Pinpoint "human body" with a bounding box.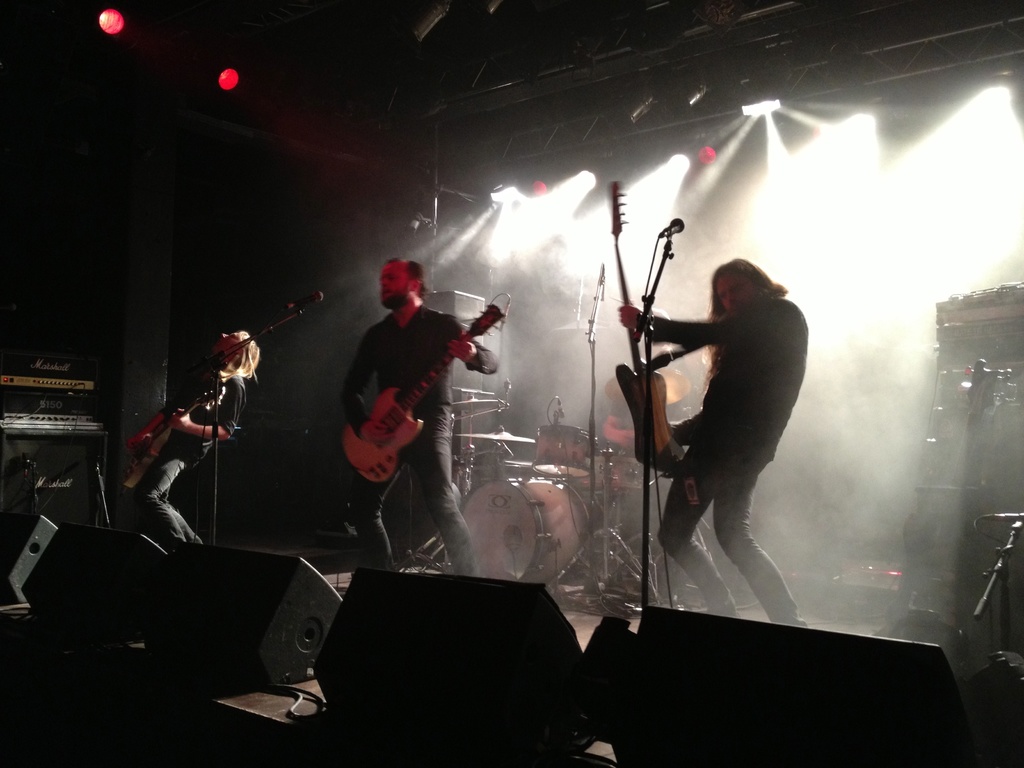
locate(123, 299, 261, 582).
